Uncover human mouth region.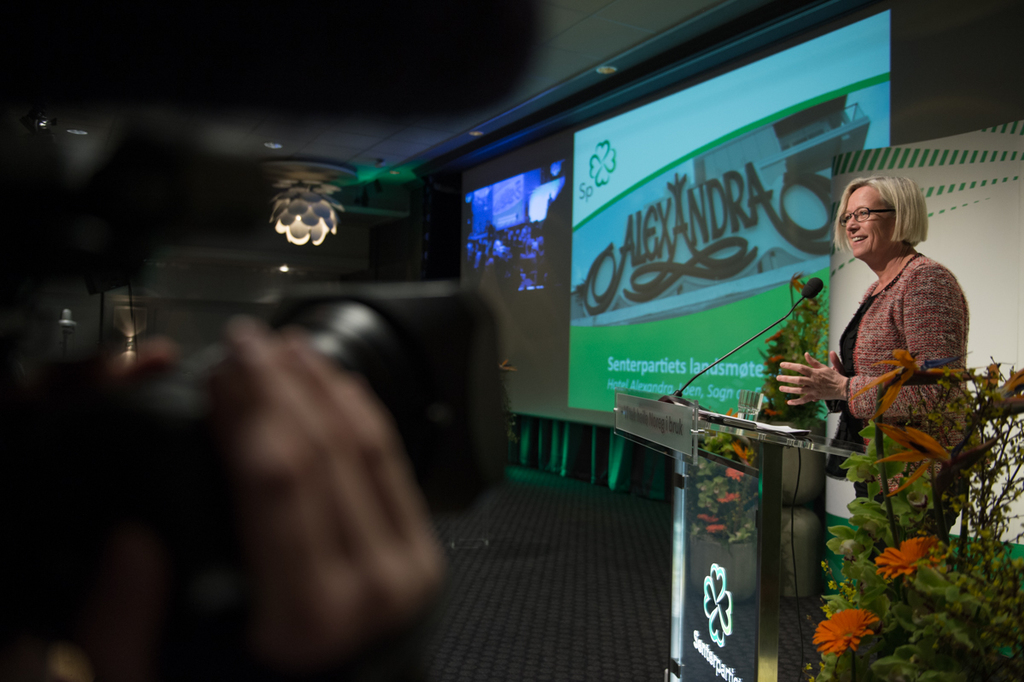
Uncovered: detection(853, 229, 867, 242).
